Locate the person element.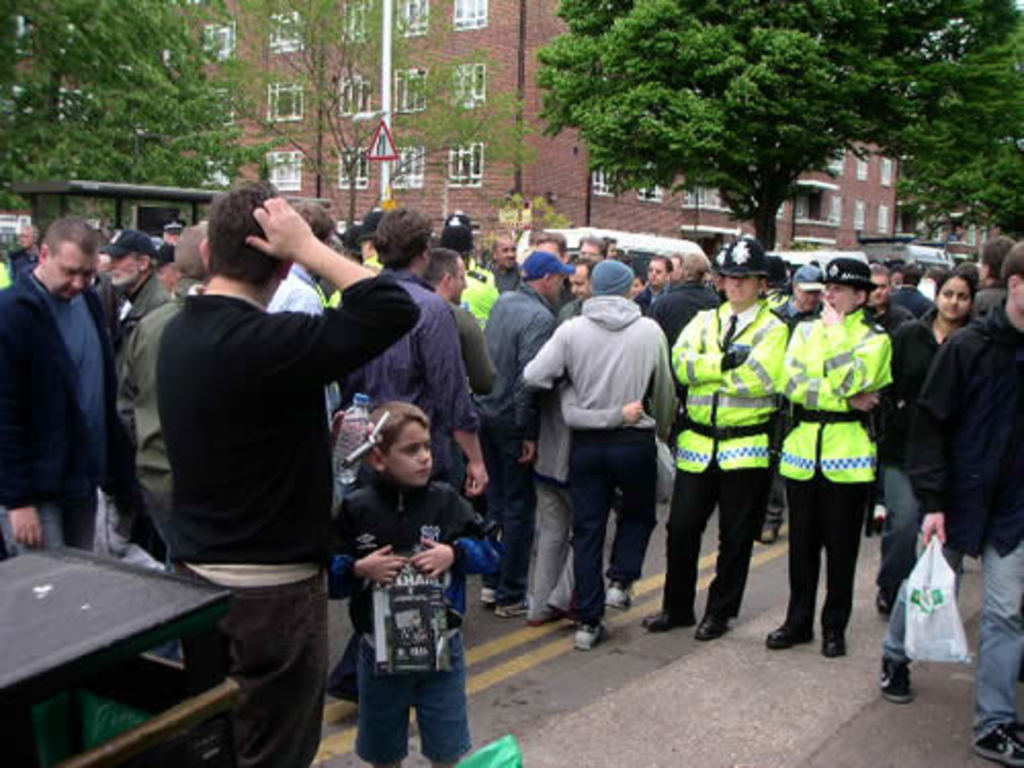
Element bbox: bbox=[598, 236, 621, 260].
